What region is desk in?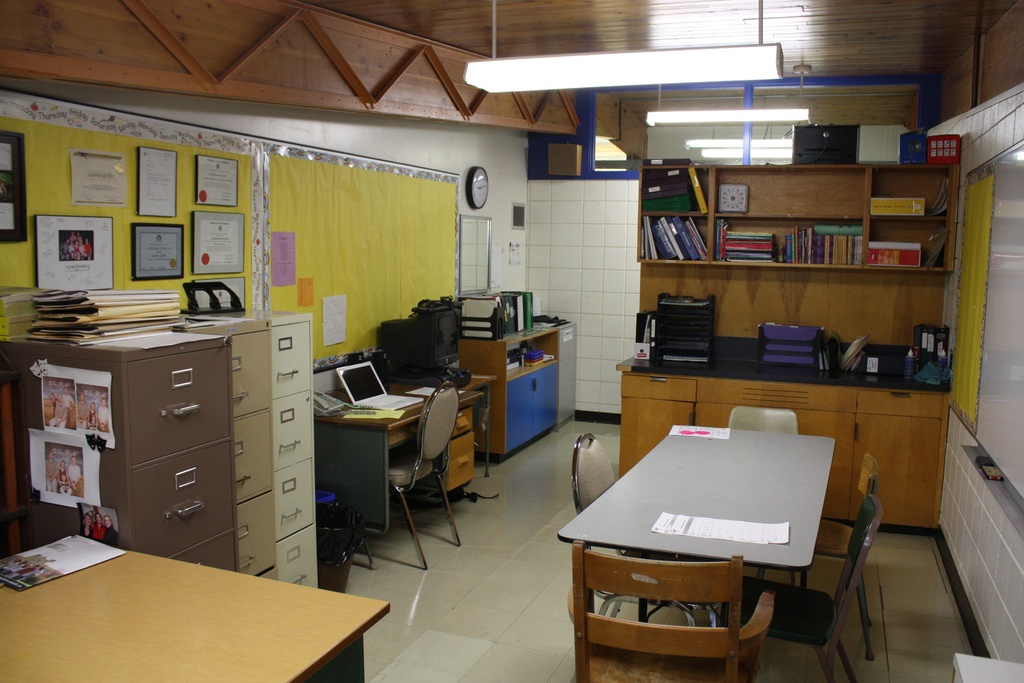
x1=0, y1=510, x2=396, y2=682.
